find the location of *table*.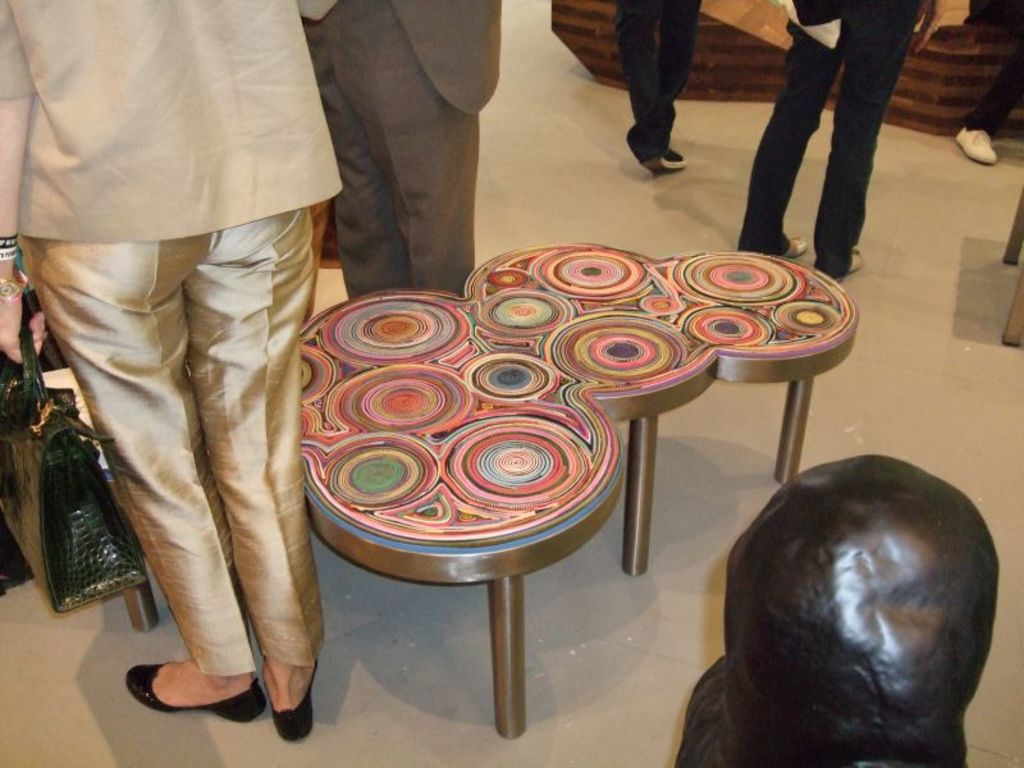
Location: bbox=(209, 248, 877, 730).
